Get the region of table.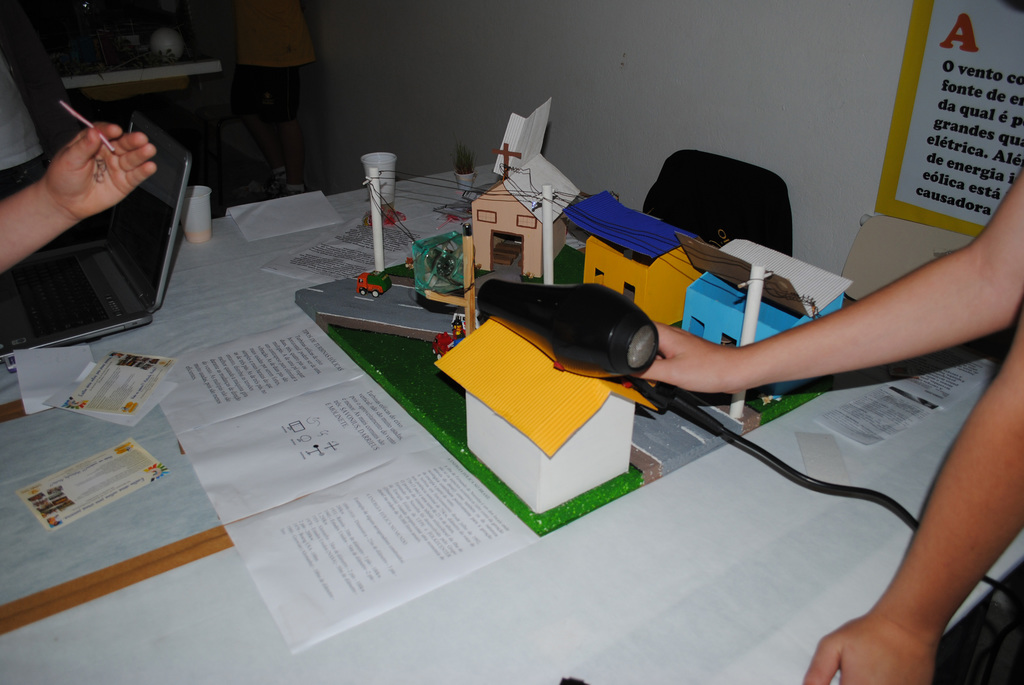
region(61, 42, 220, 111).
